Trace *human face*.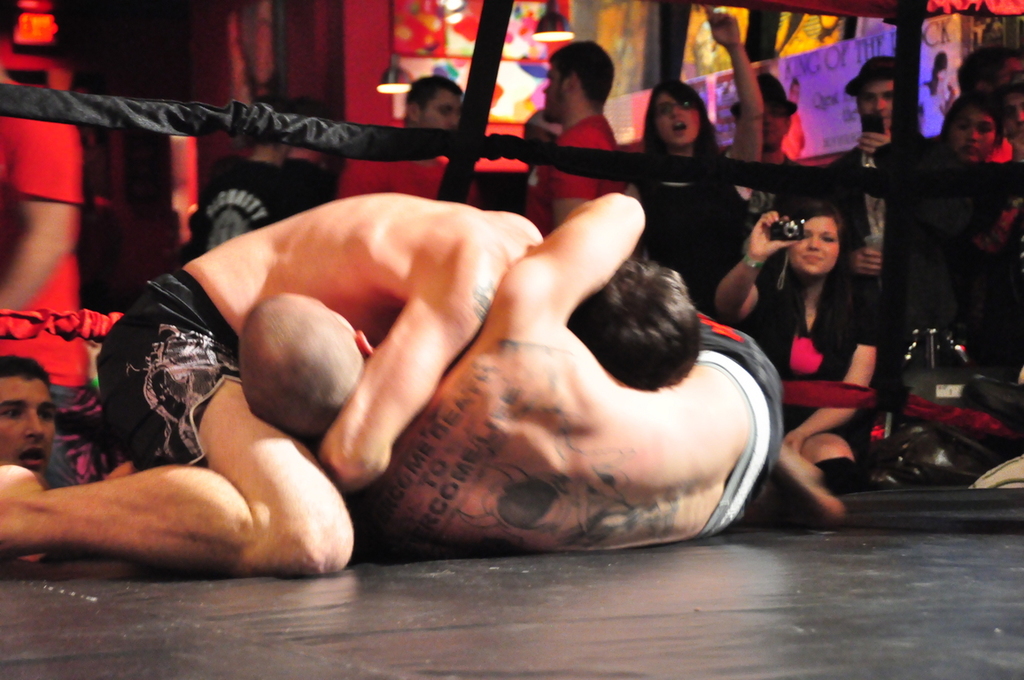
Traced to <region>948, 106, 998, 161</region>.
